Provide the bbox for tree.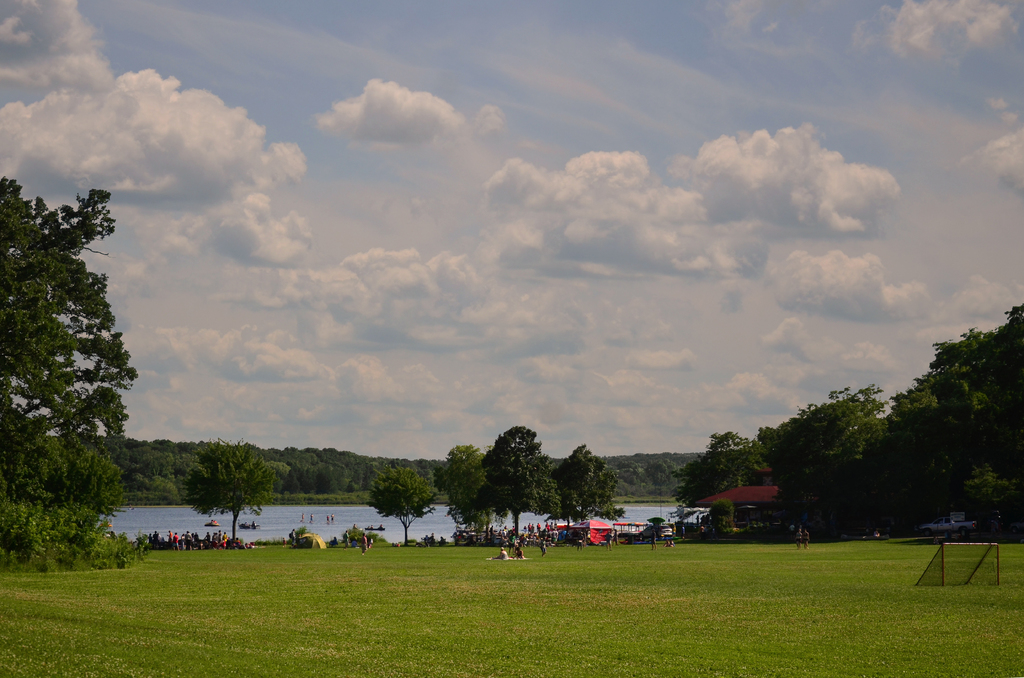
bbox=(362, 464, 445, 549).
